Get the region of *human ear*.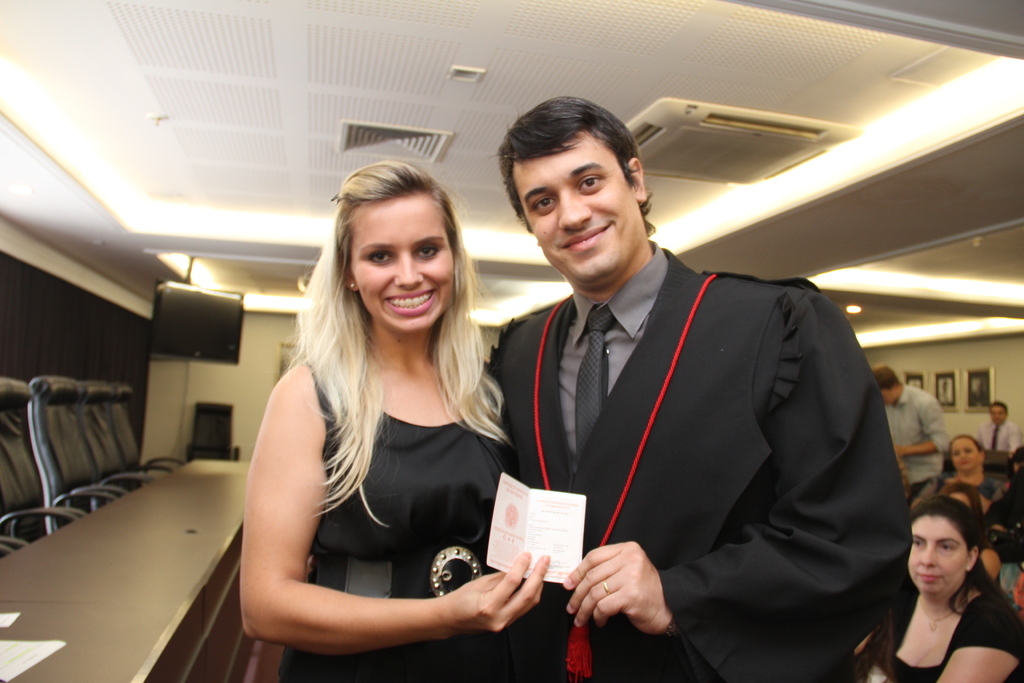
(628,160,646,200).
